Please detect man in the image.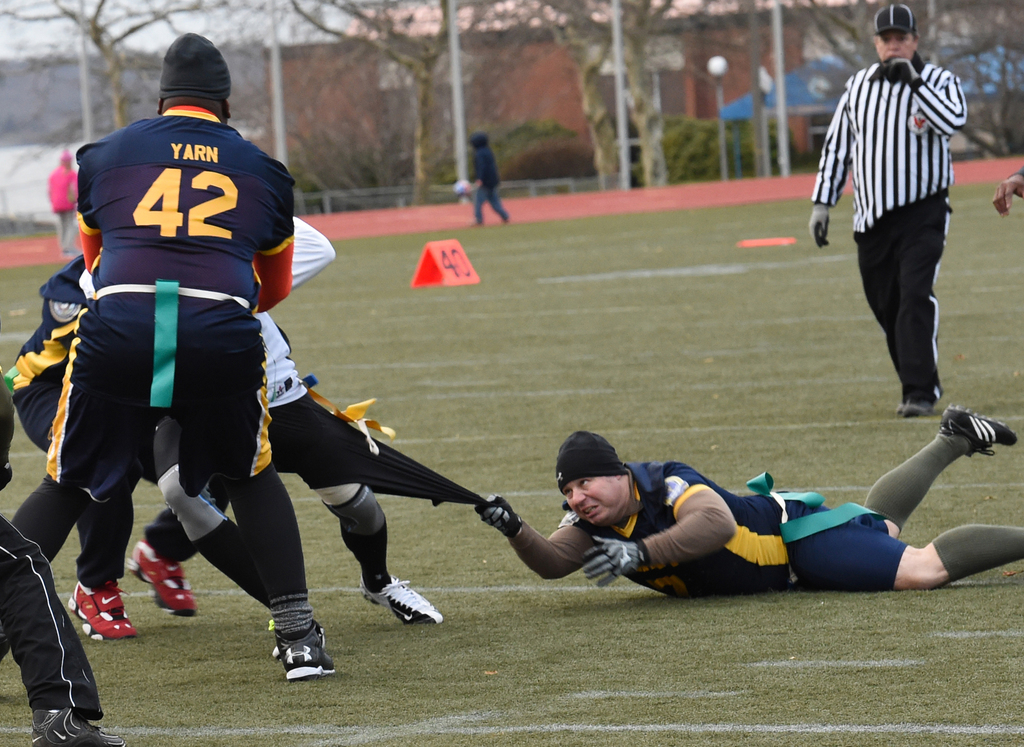
{"x1": 0, "y1": 383, "x2": 125, "y2": 746}.
